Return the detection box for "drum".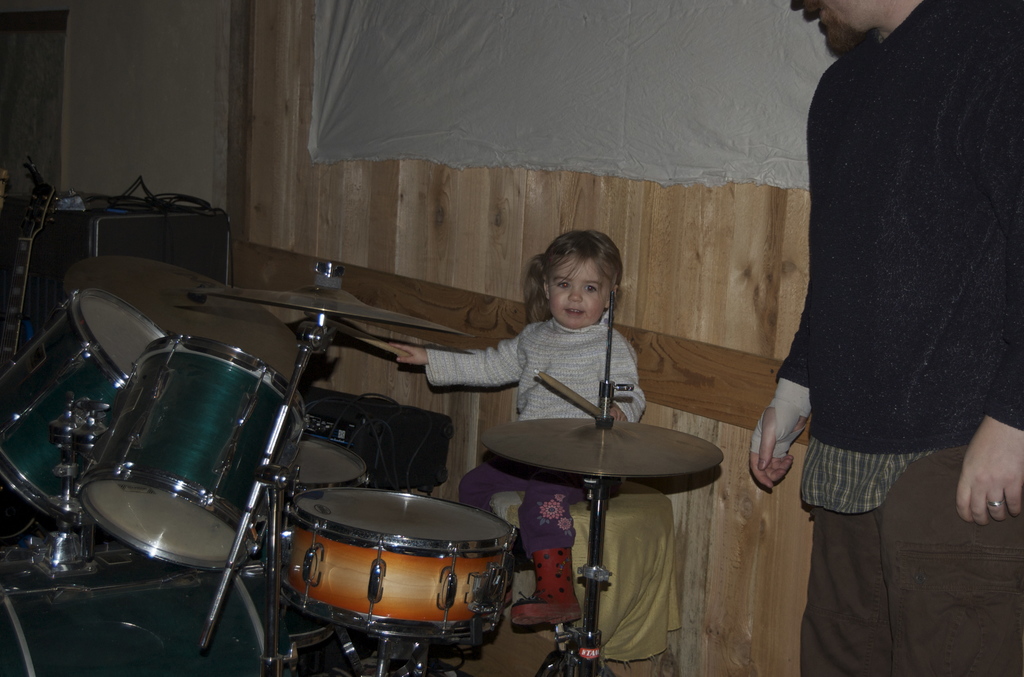
<region>0, 575, 303, 676</region>.
